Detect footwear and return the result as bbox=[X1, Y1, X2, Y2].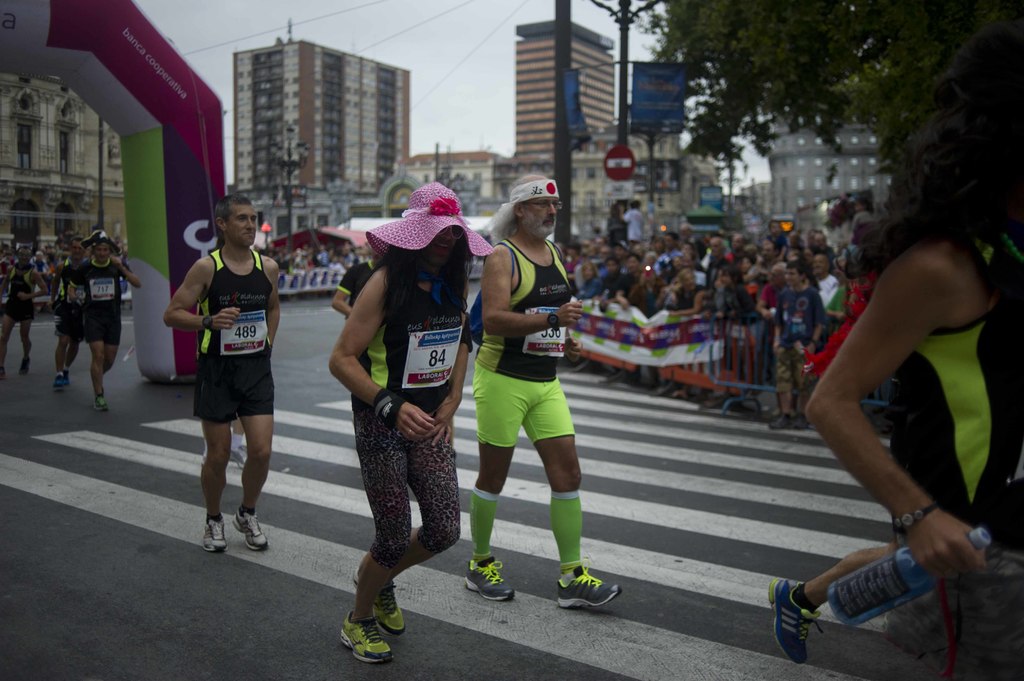
bbox=[771, 413, 793, 431].
